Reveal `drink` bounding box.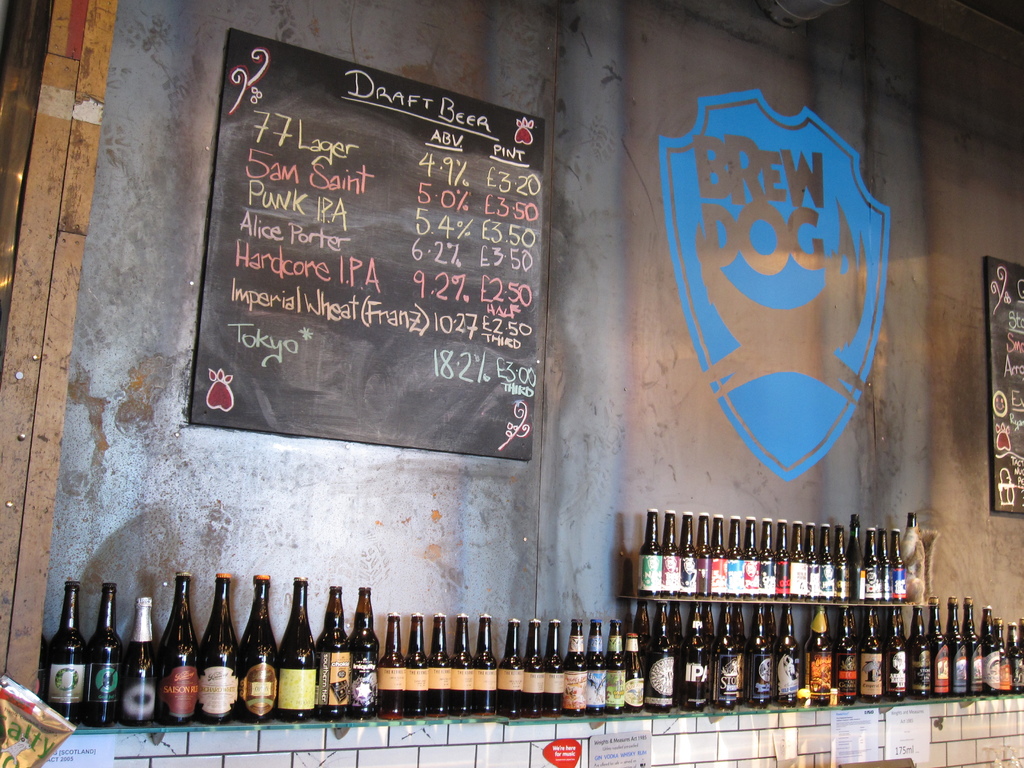
Revealed: 784/515/808/595.
